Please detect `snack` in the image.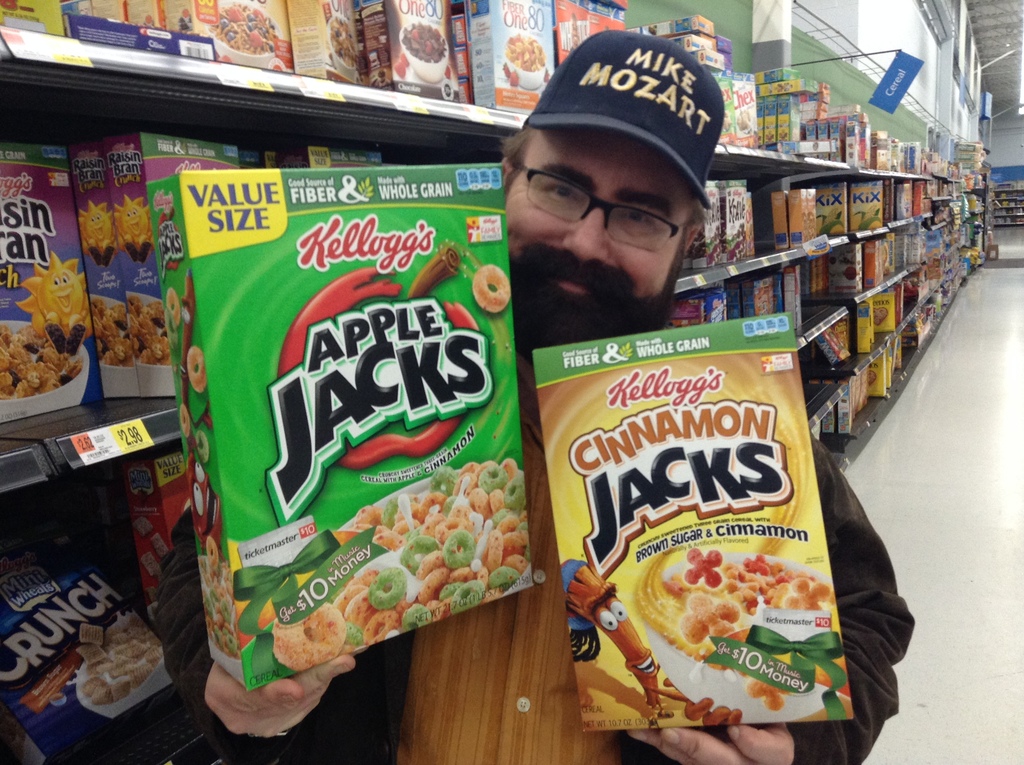
select_region(502, 29, 547, 77).
